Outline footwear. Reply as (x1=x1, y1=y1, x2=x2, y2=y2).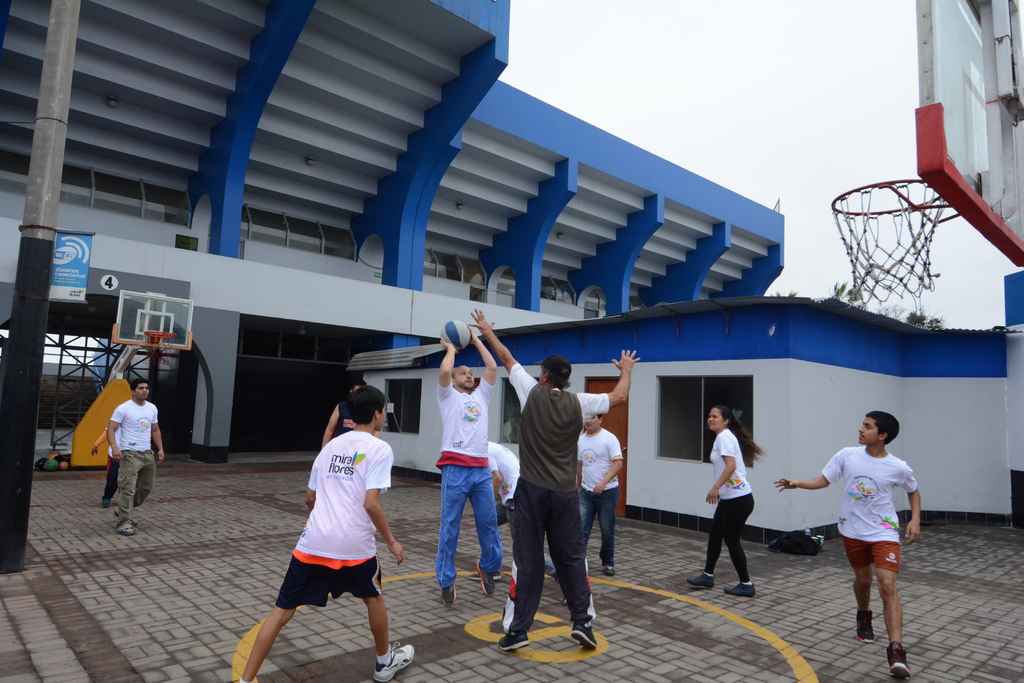
(x1=604, y1=563, x2=615, y2=575).
